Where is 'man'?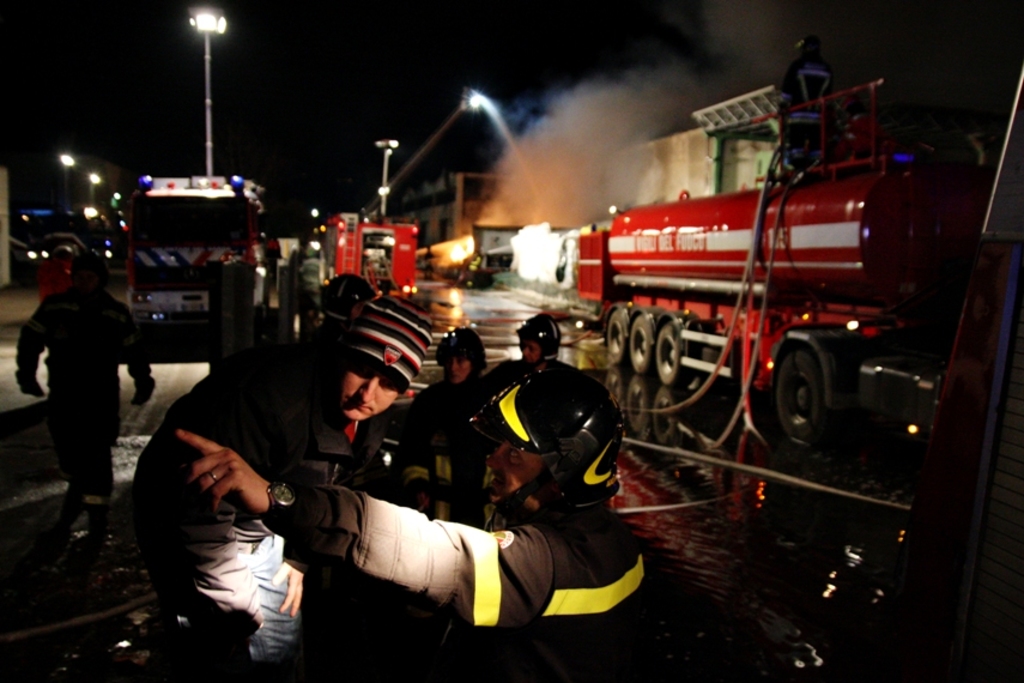
(x1=127, y1=298, x2=437, y2=682).
